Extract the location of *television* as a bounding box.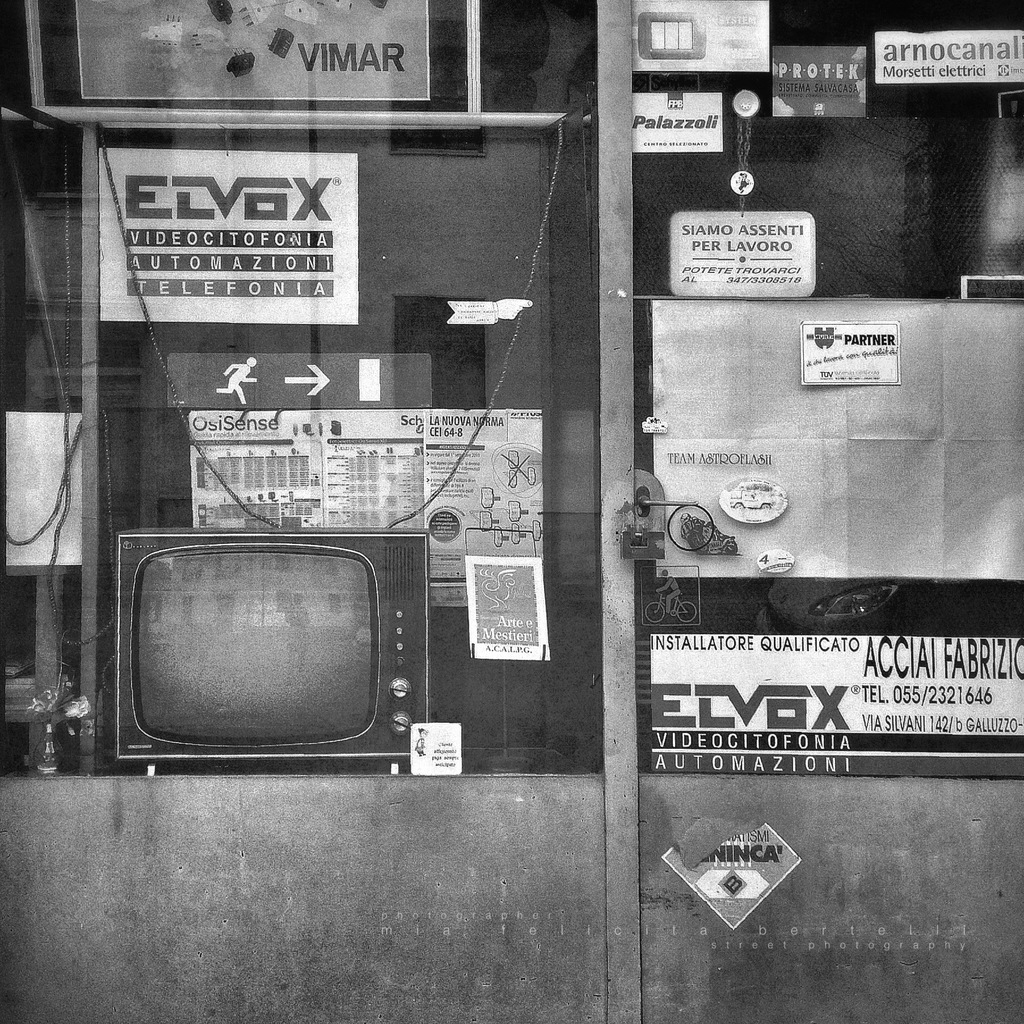
Rect(104, 527, 438, 777).
